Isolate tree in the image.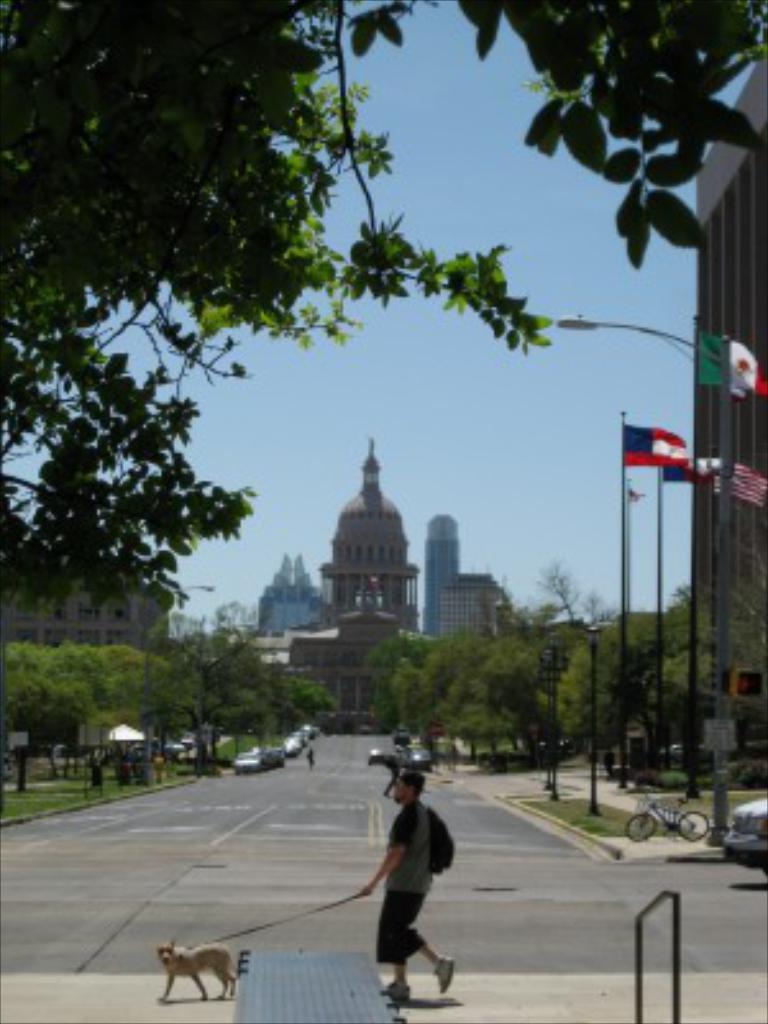
Isolated region: x1=515 y1=627 x2=589 y2=781.
